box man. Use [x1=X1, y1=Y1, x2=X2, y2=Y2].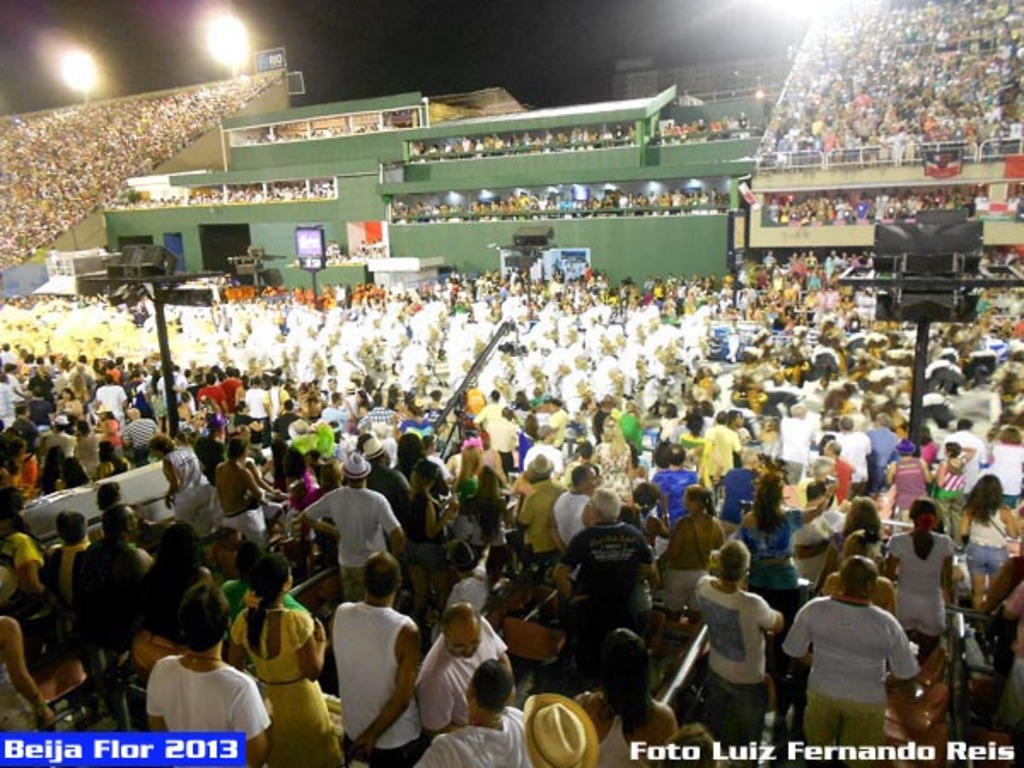
[x1=218, y1=439, x2=263, y2=531].
